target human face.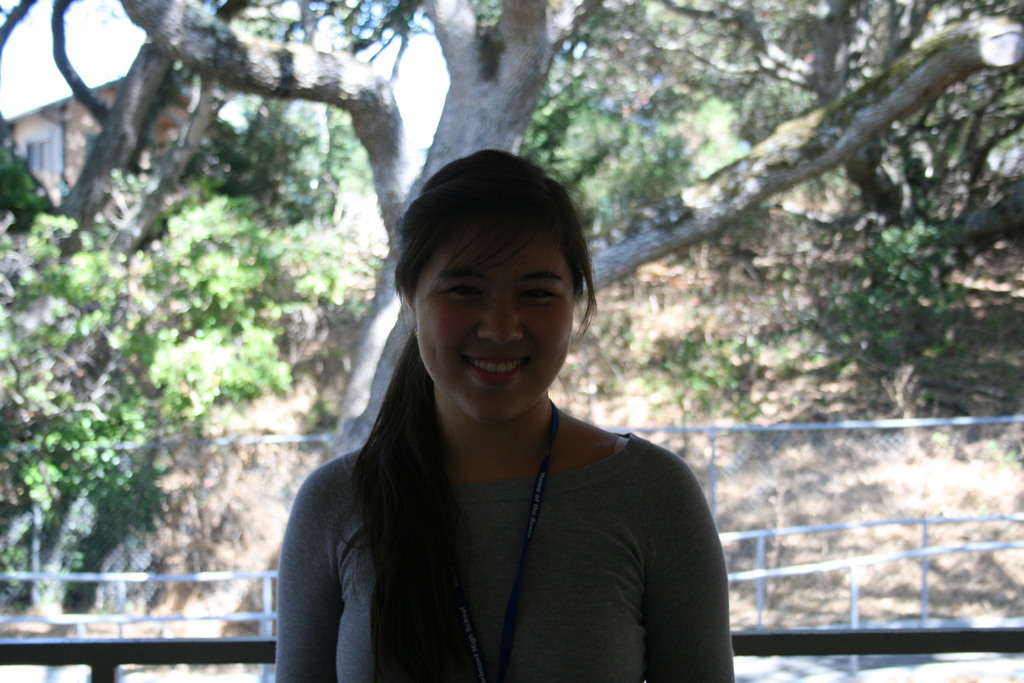
Target region: x1=412 y1=230 x2=573 y2=424.
